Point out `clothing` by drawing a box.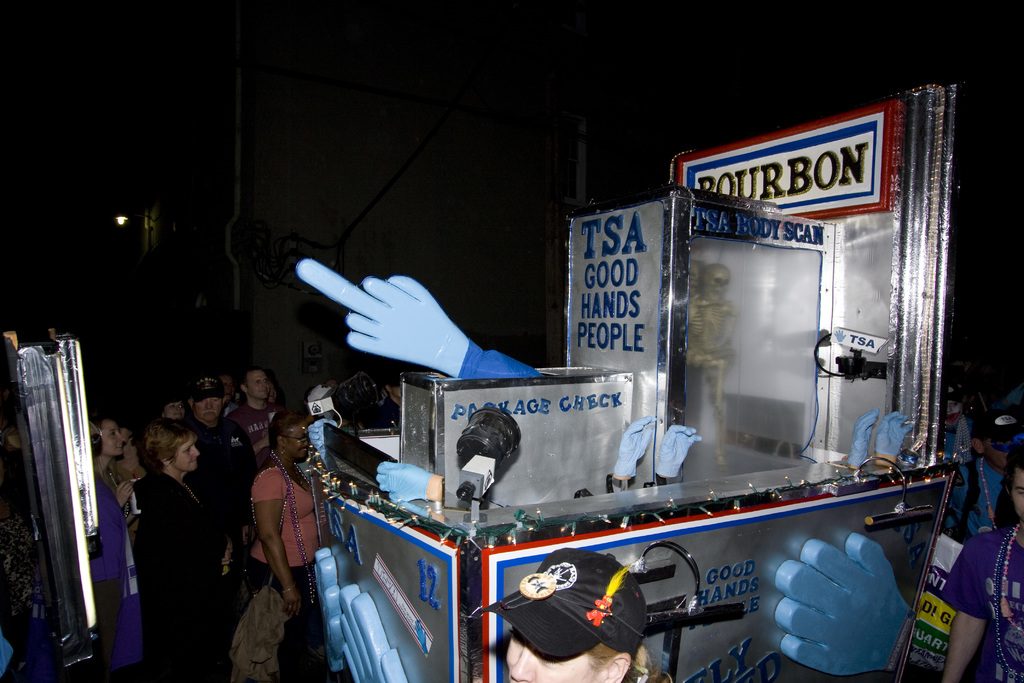
232, 399, 268, 461.
